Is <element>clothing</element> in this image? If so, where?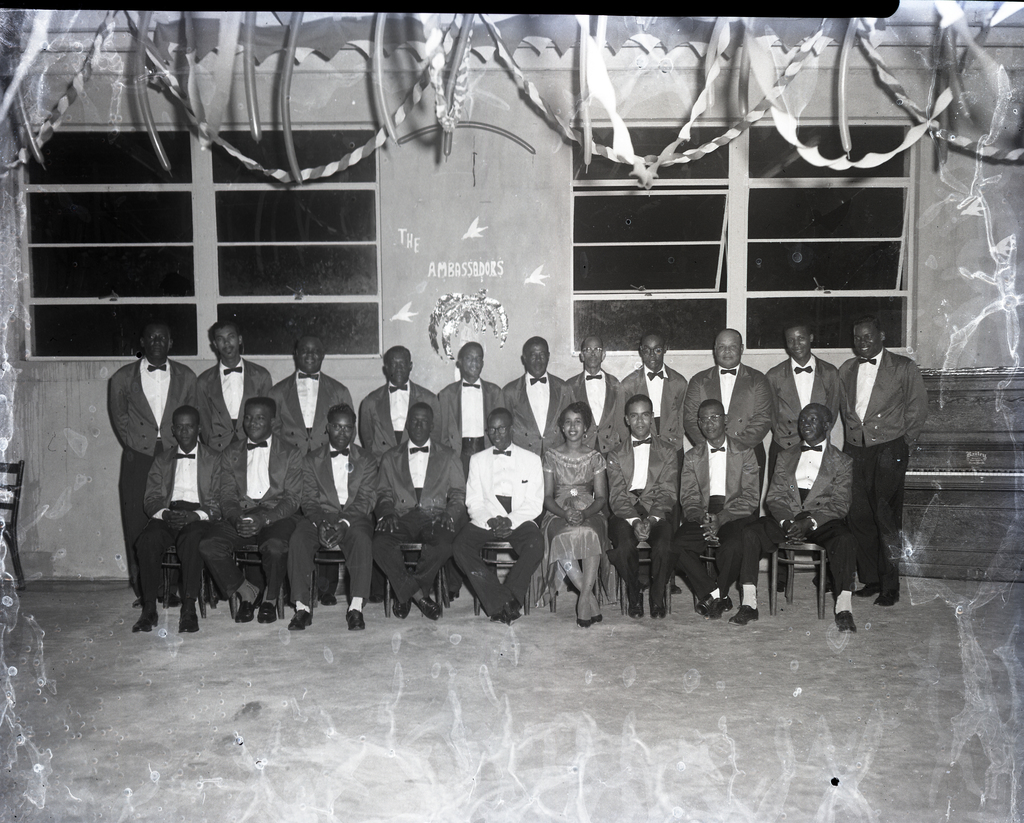
Yes, at x1=614 y1=356 x2=692 y2=430.
